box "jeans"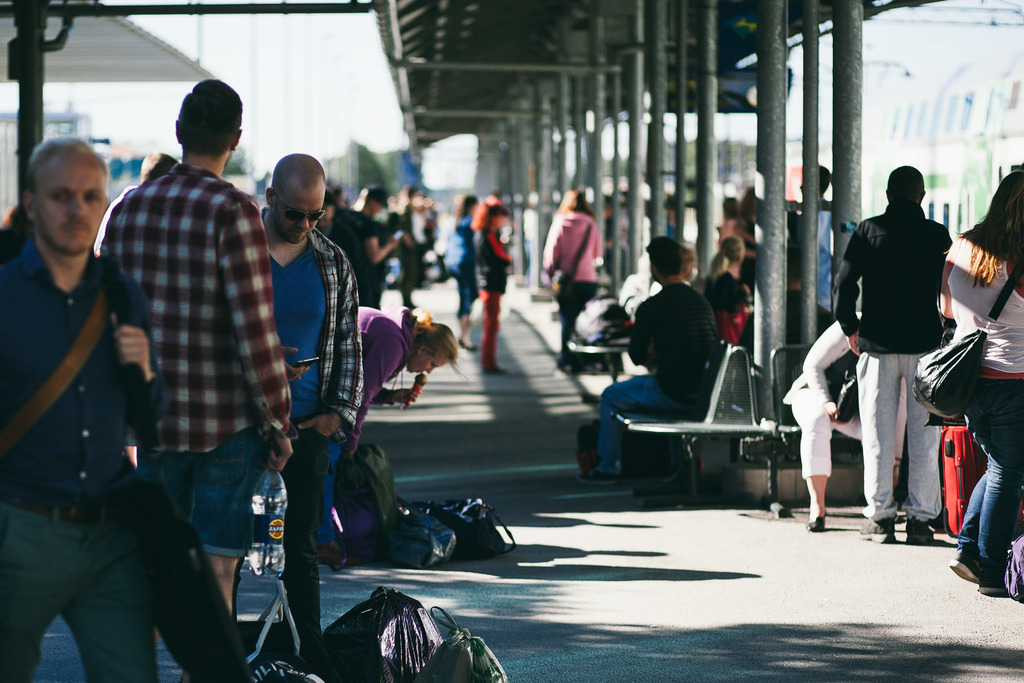
{"x1": 956, "y1": 377, "x2": 1023, "y2": 559}
